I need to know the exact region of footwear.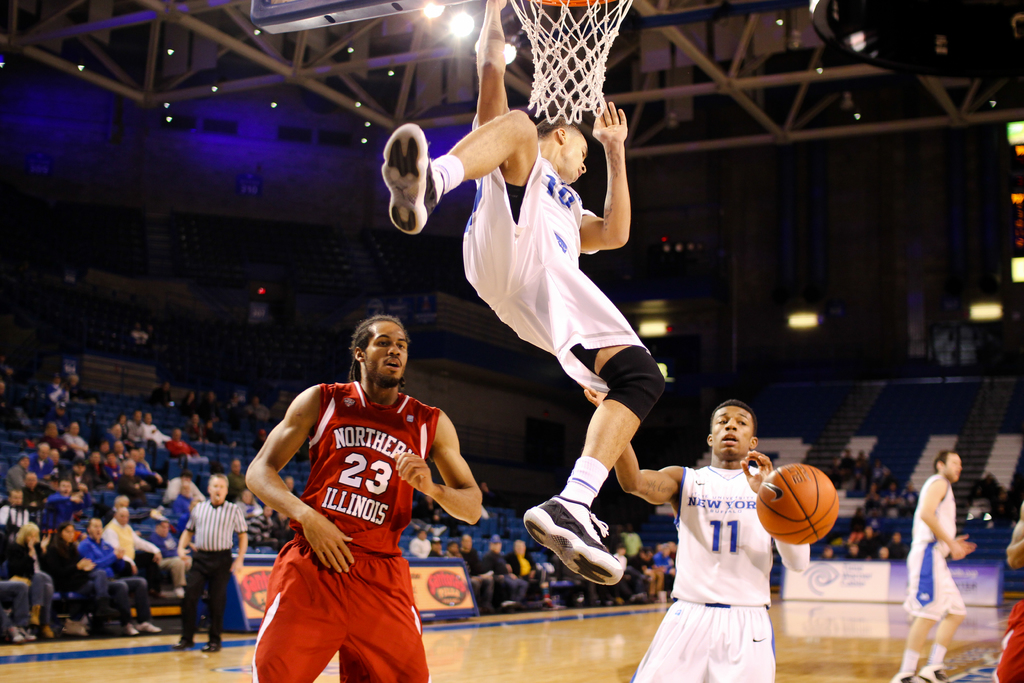
Region: bbox(24, 623, 40, 638).
